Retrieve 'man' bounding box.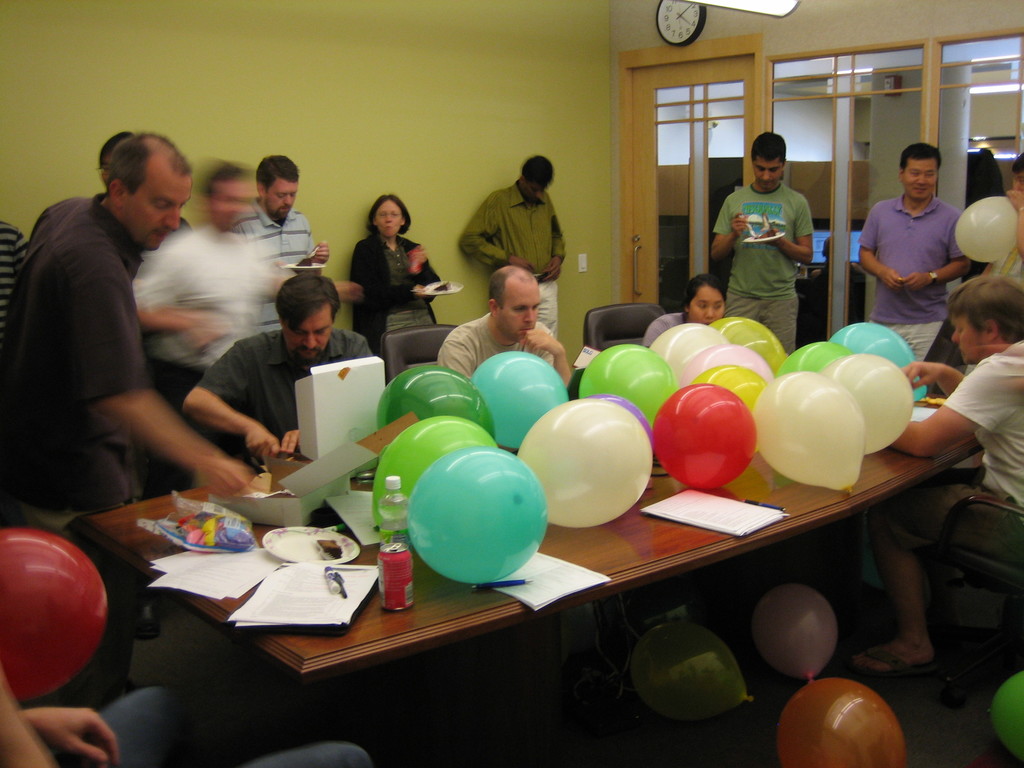
Bounding box: locate(0, 660, 370, 767).
